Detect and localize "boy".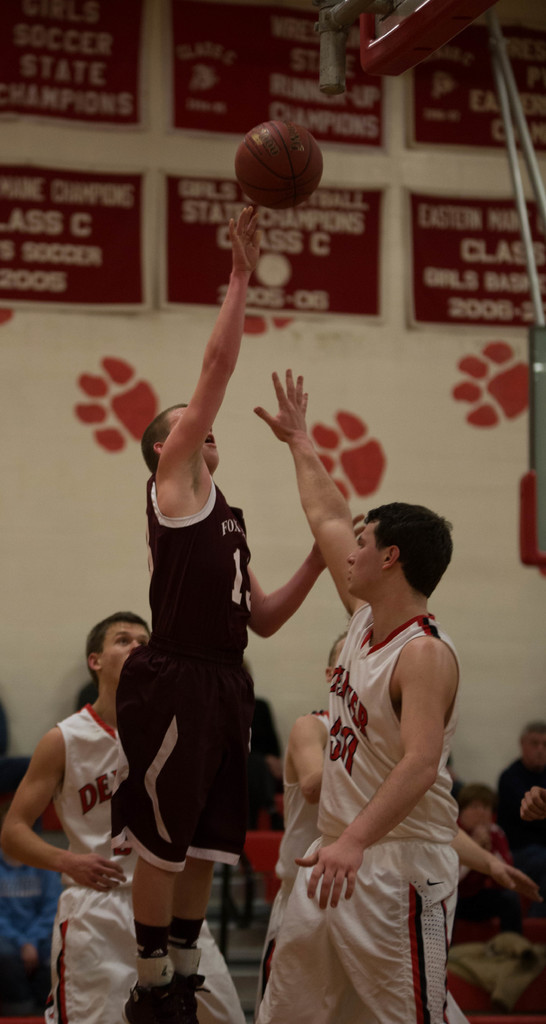
Localized at (left=454, top=786, right=529, bottom=935).
